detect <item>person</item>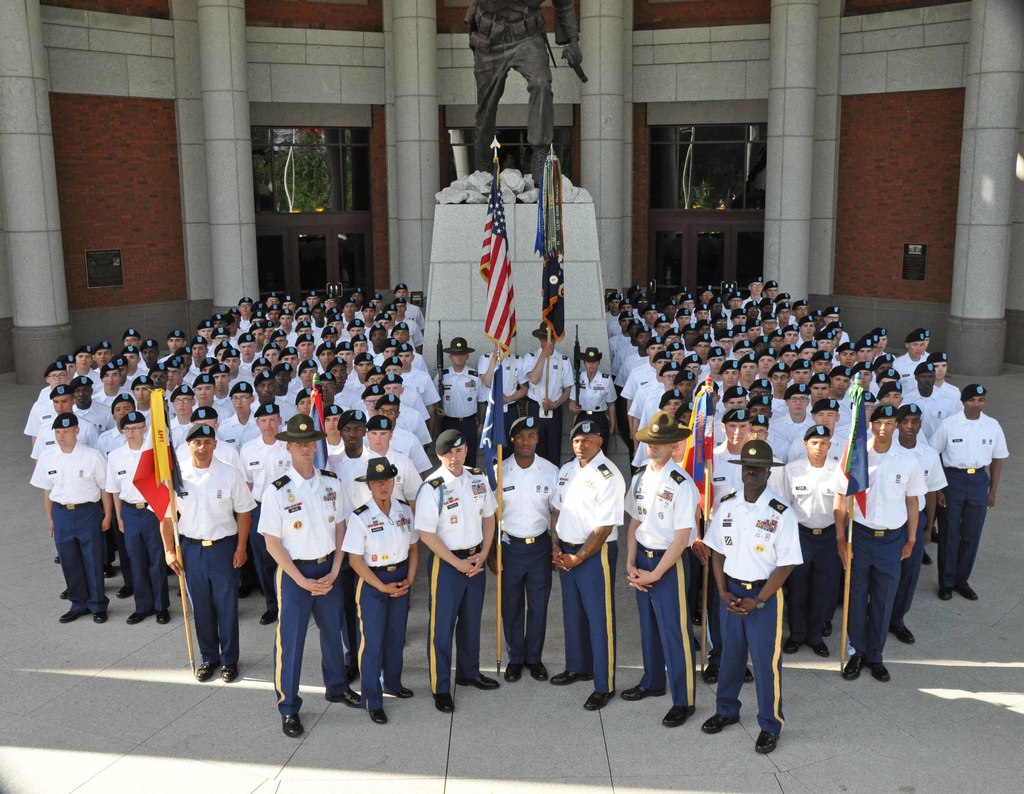
Rect(196, 320, 220, 342)
